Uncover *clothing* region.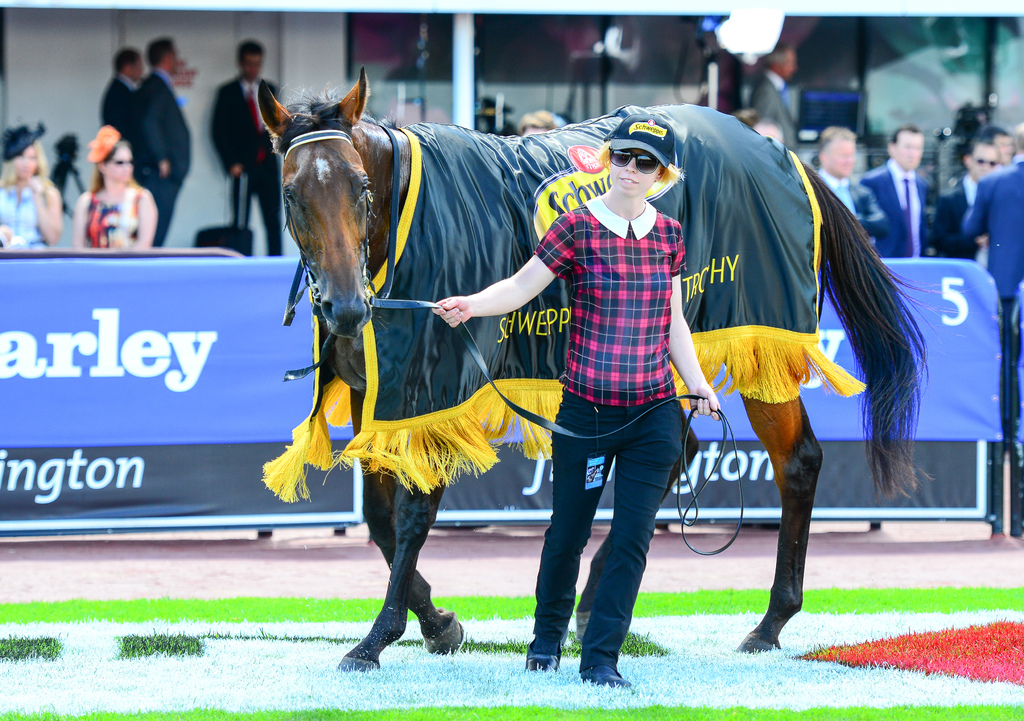
Uncovered: left=196, top=65, right=303, bottom=248.
